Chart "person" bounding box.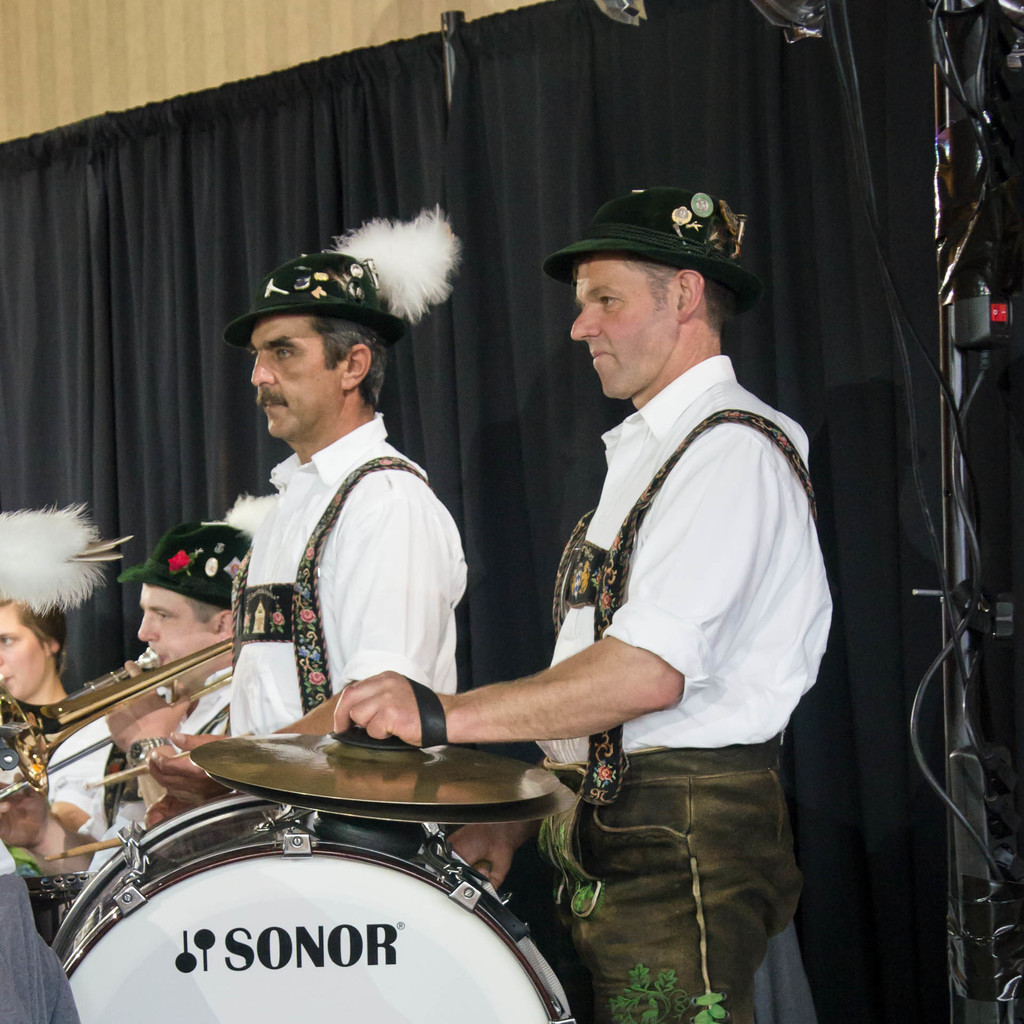
Charted: box(0, 524, 260, 870).
